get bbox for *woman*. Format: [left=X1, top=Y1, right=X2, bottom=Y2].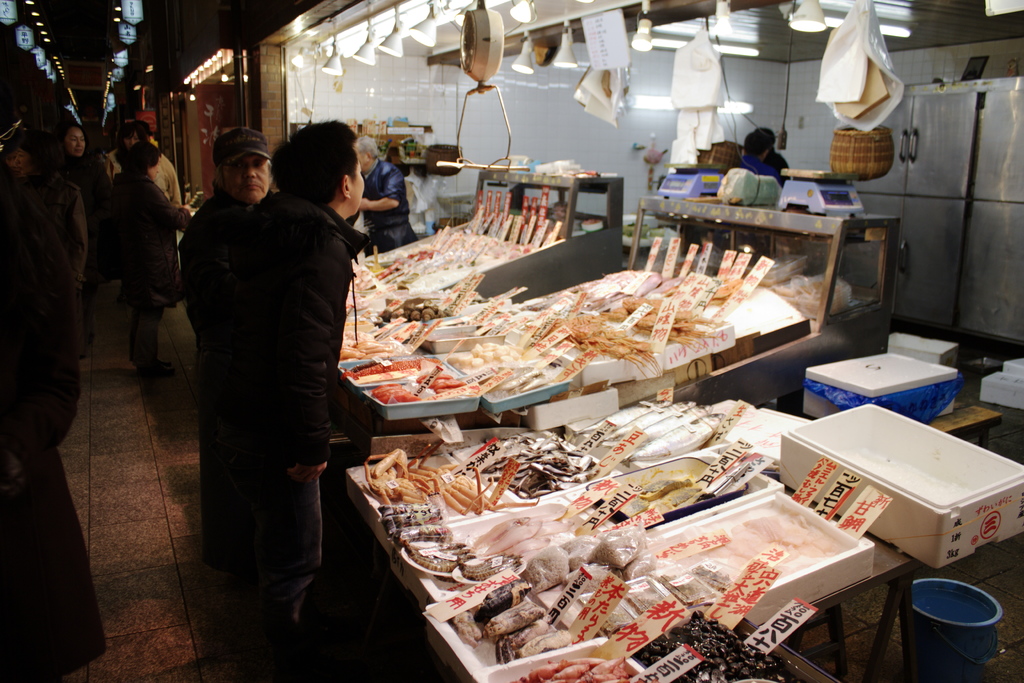
[left=59, top=122, right=108, bottom=302].
